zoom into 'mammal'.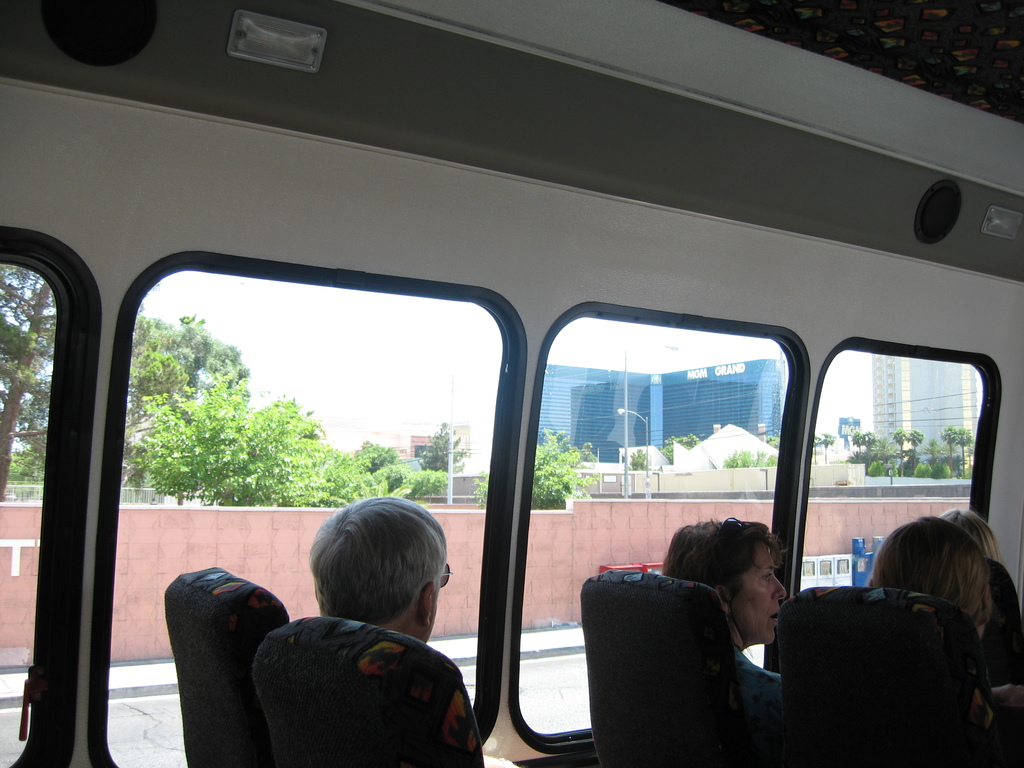
Zoom target: box=[662, 515, 788, 728].
